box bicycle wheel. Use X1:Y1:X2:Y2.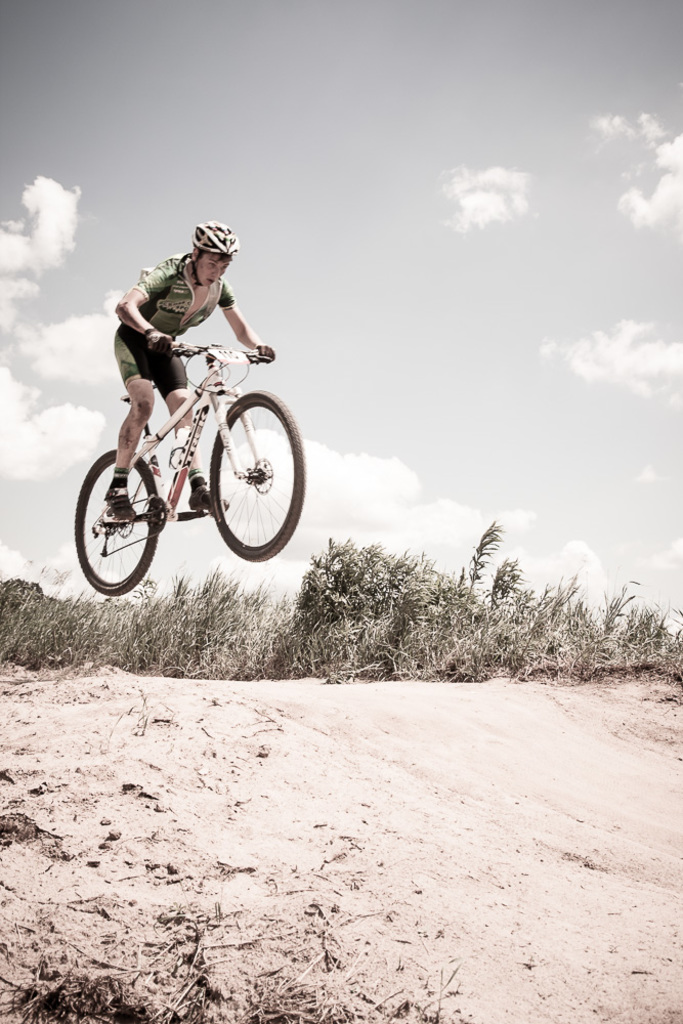
206:391:304:561.
